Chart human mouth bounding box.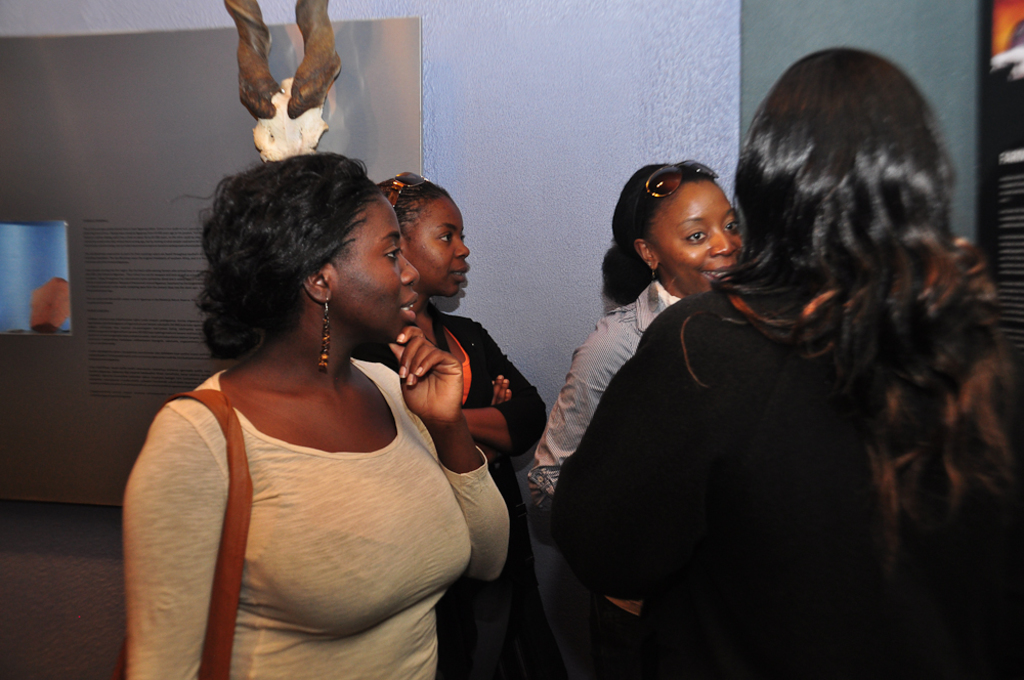
Charted: <box>445,263,469,282</box>.
